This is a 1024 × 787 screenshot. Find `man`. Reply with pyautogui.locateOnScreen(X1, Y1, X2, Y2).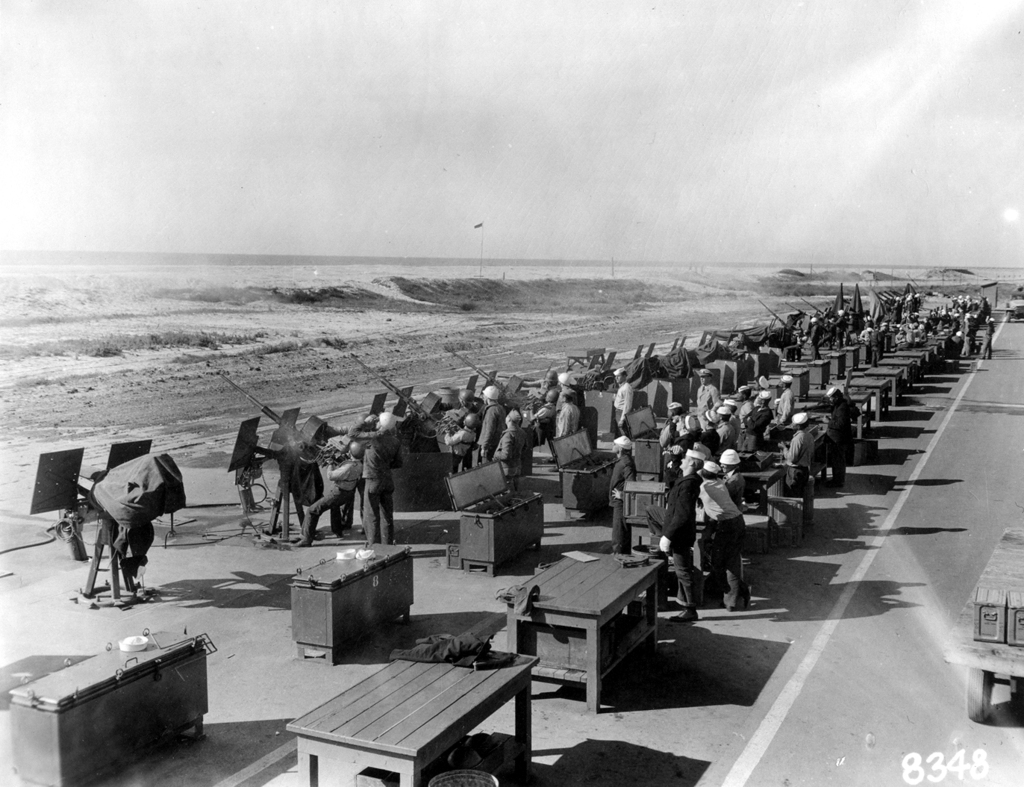
pyautogui.locateOnScreen(918, 323, 926, 346).
